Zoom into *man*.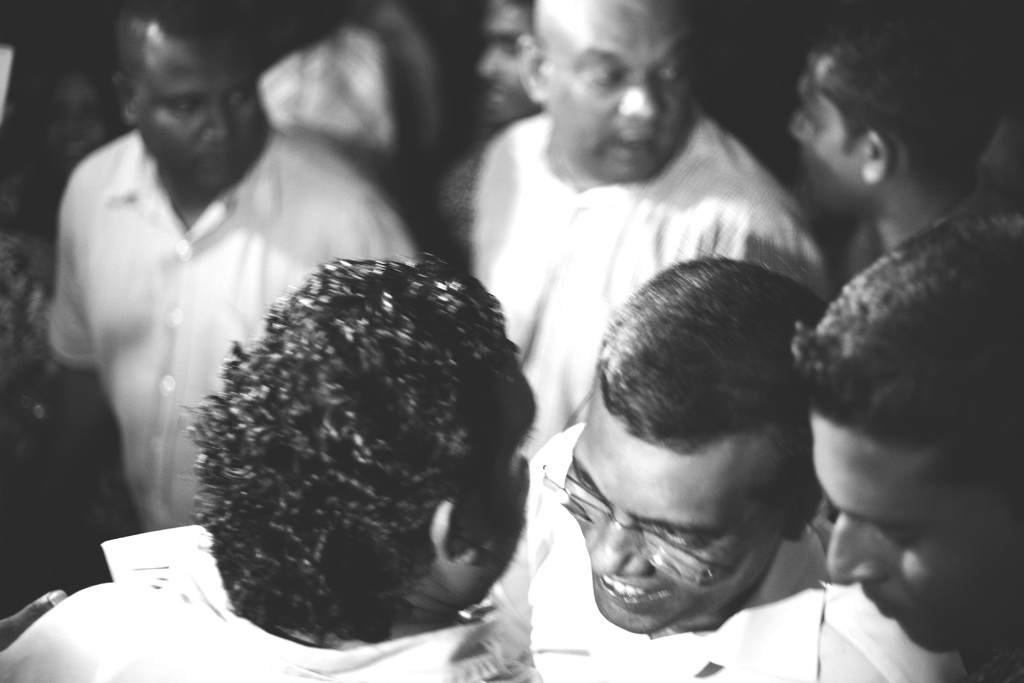
Zoom target: (x1=787, y1=191, x2=1023, y2=682).
